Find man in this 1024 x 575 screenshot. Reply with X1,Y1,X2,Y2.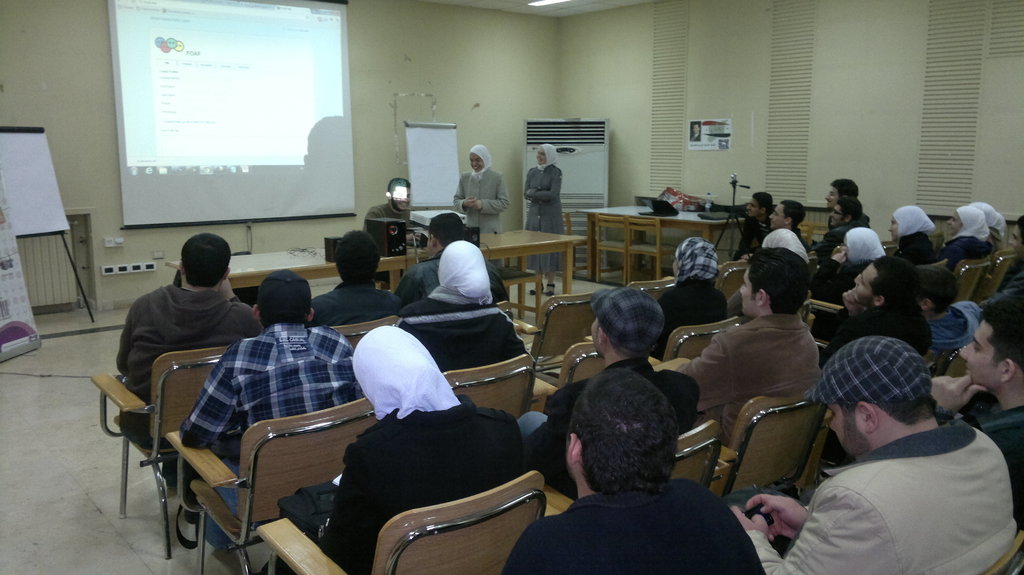
309,325,531,574.
